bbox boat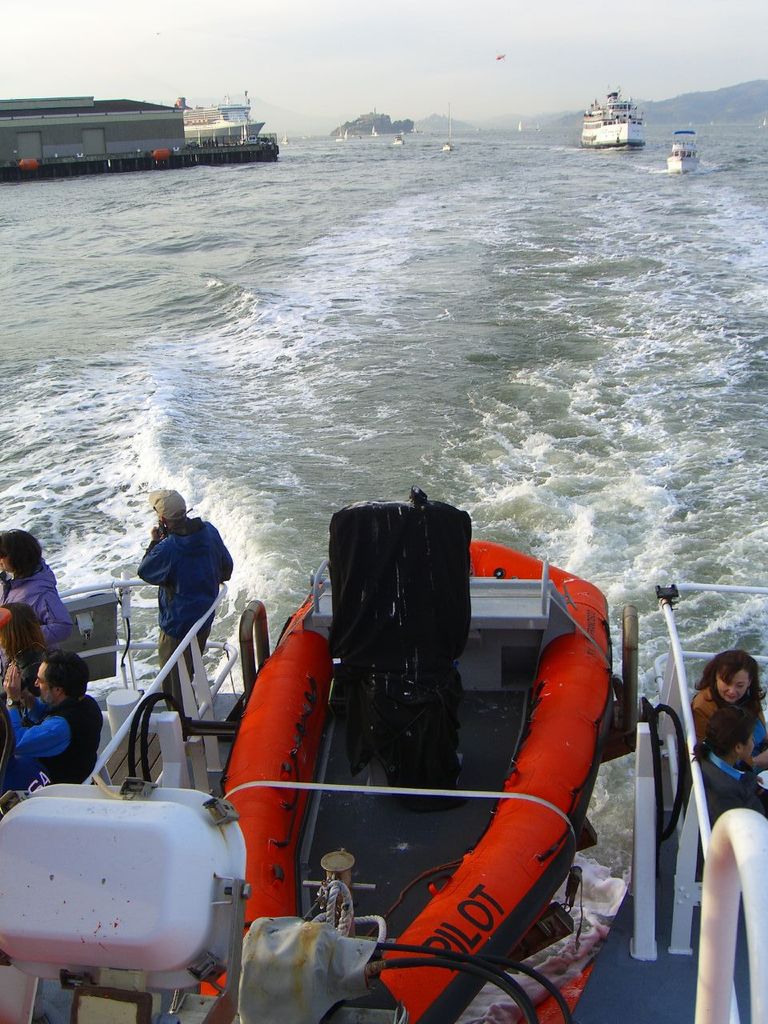
l=332, t=138, r=346, b=146
